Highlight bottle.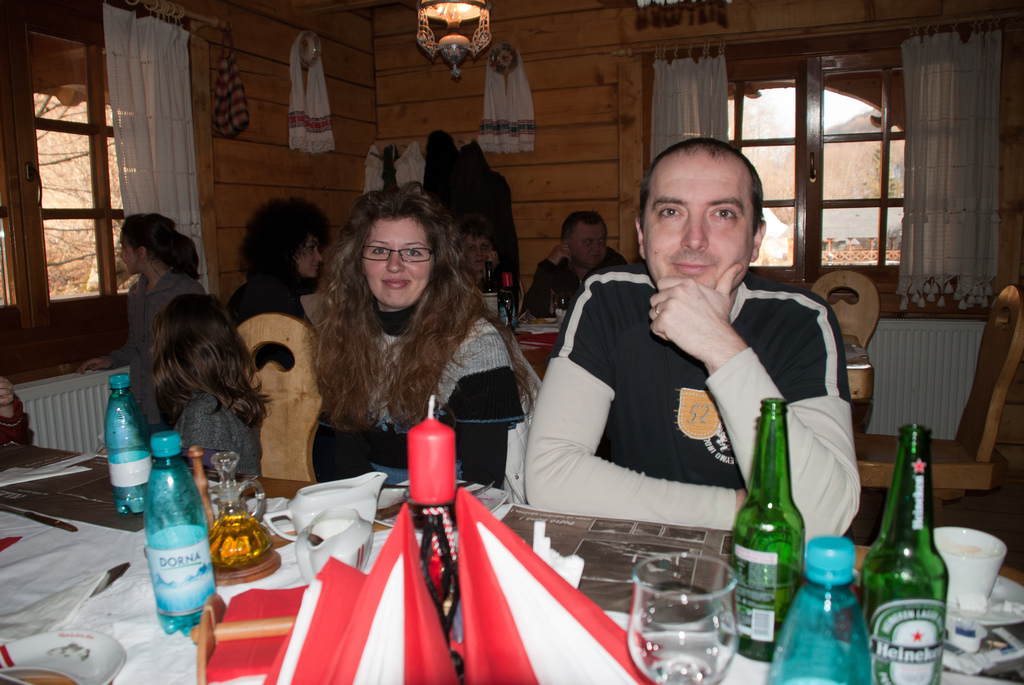
Highlighted region: 499:269:518:333.
